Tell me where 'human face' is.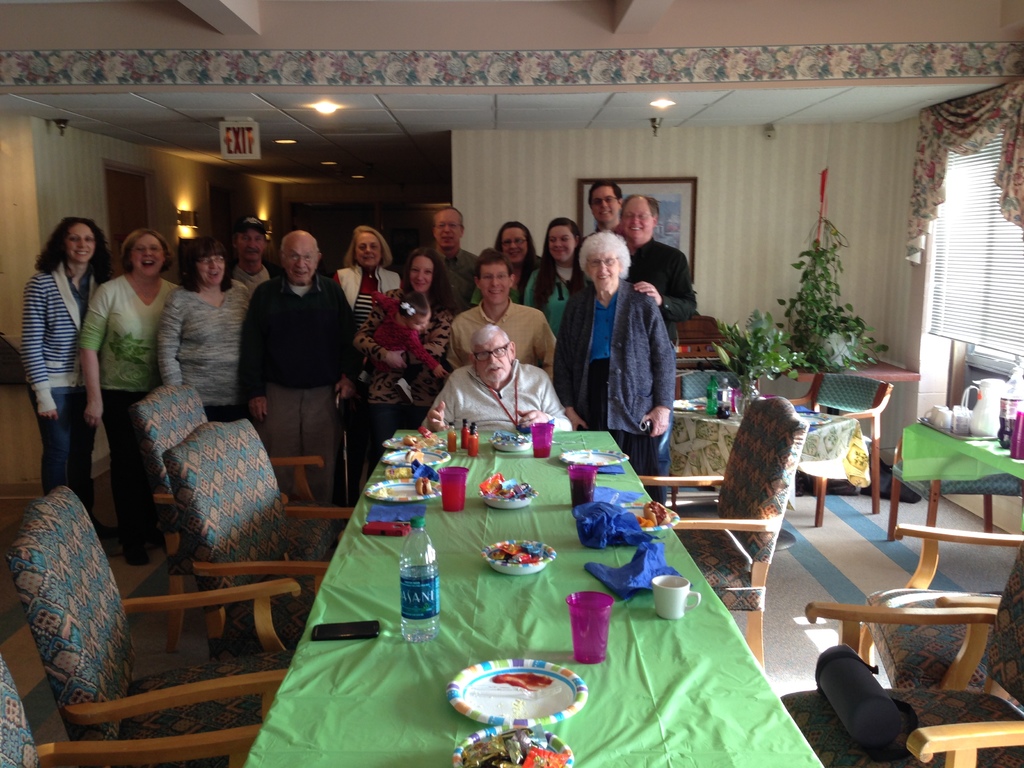
'human face' is at bbox(287, 236, 316, 291).
